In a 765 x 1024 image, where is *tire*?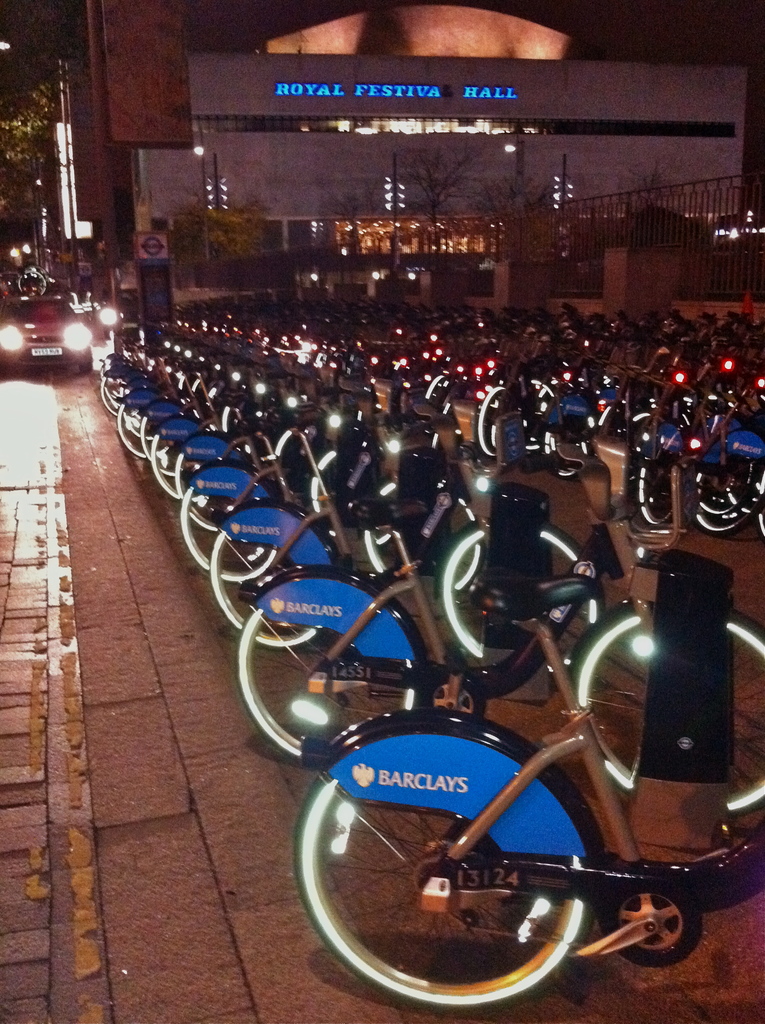
{"left": 434, "top": 516, "right": 609, "bottom": 667}.
